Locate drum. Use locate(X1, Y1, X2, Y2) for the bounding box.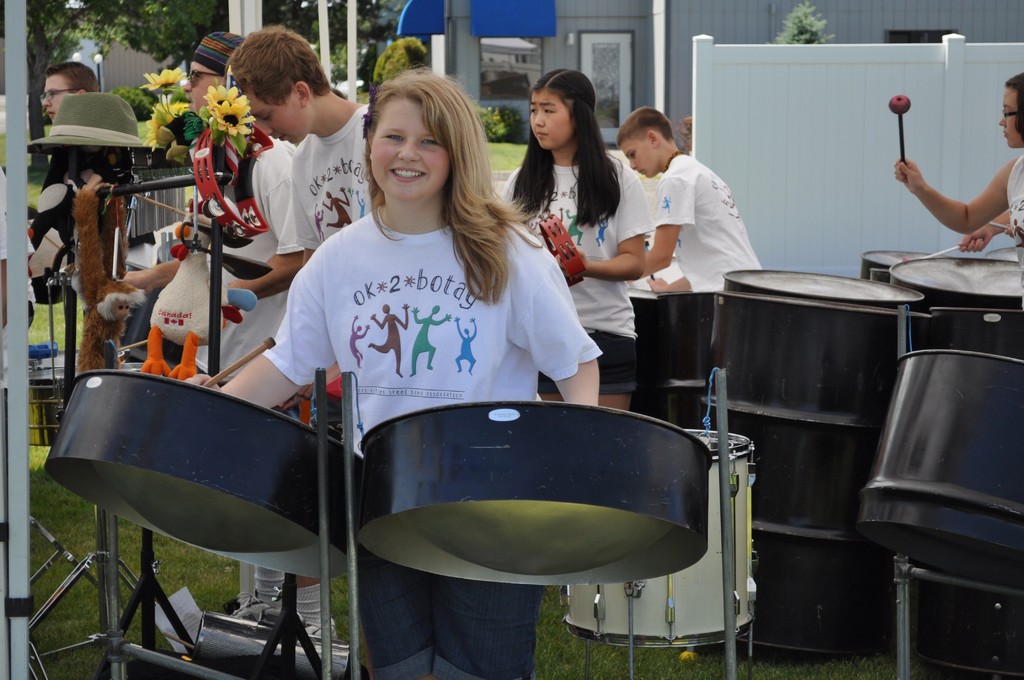
locate(564, 428, 762, 647).
